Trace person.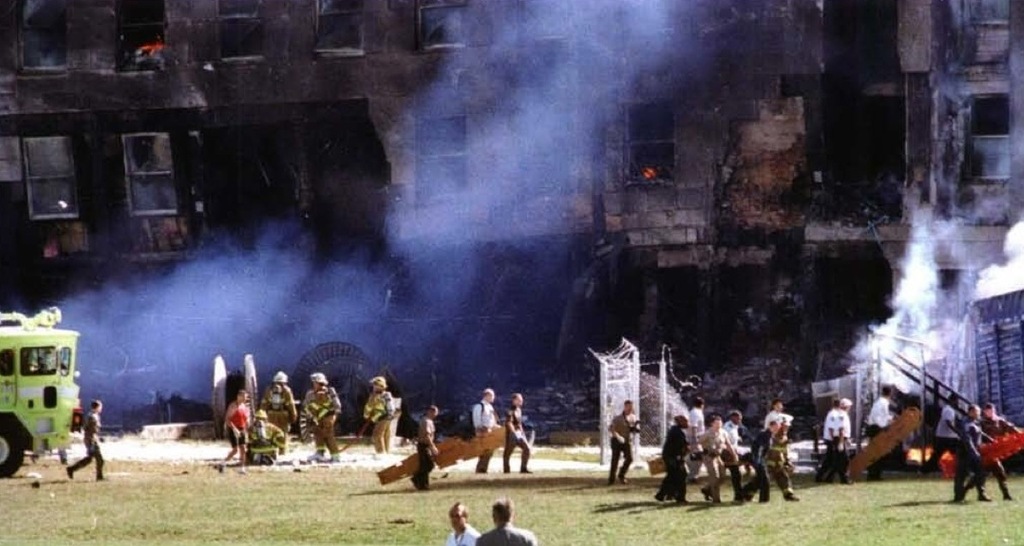
Traced to (922, 394, 964, 470).
